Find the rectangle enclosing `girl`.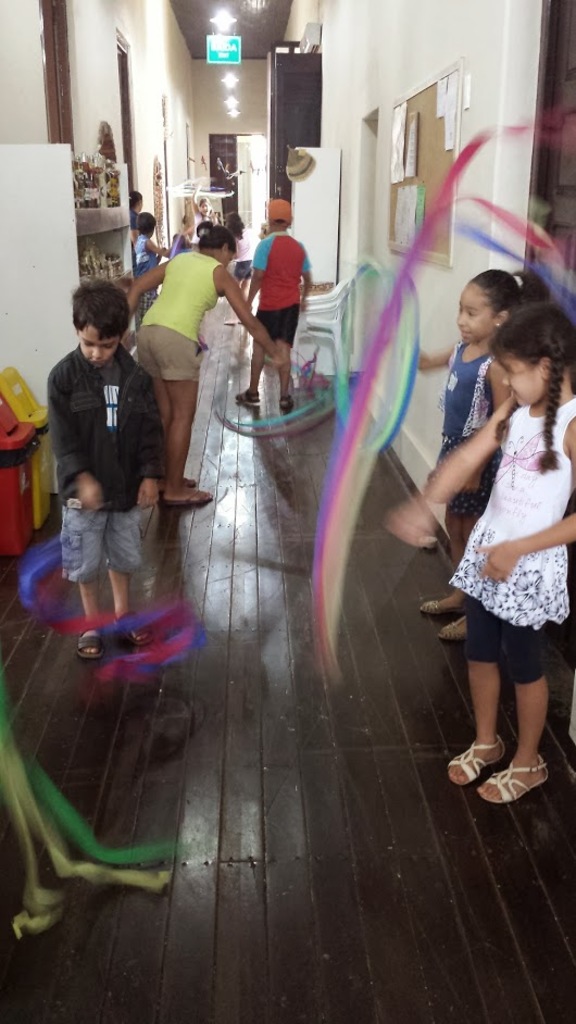
locate(430, 302, 575, 802).
